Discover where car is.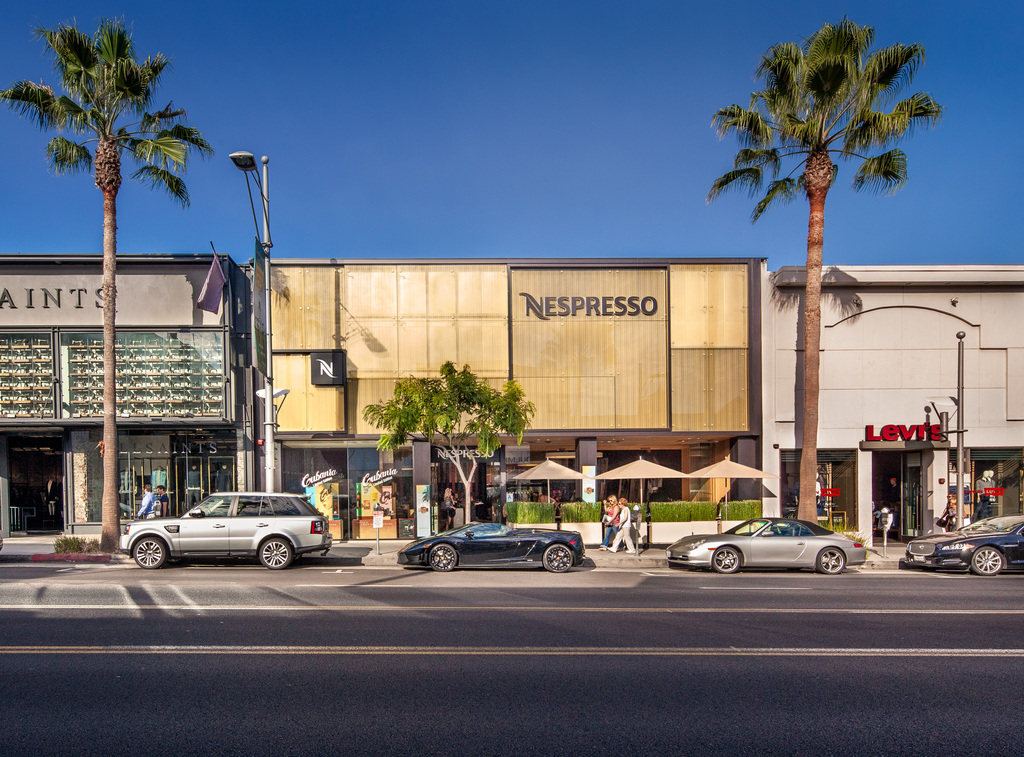
Discovered at region(904, 515, 1023, 578).
